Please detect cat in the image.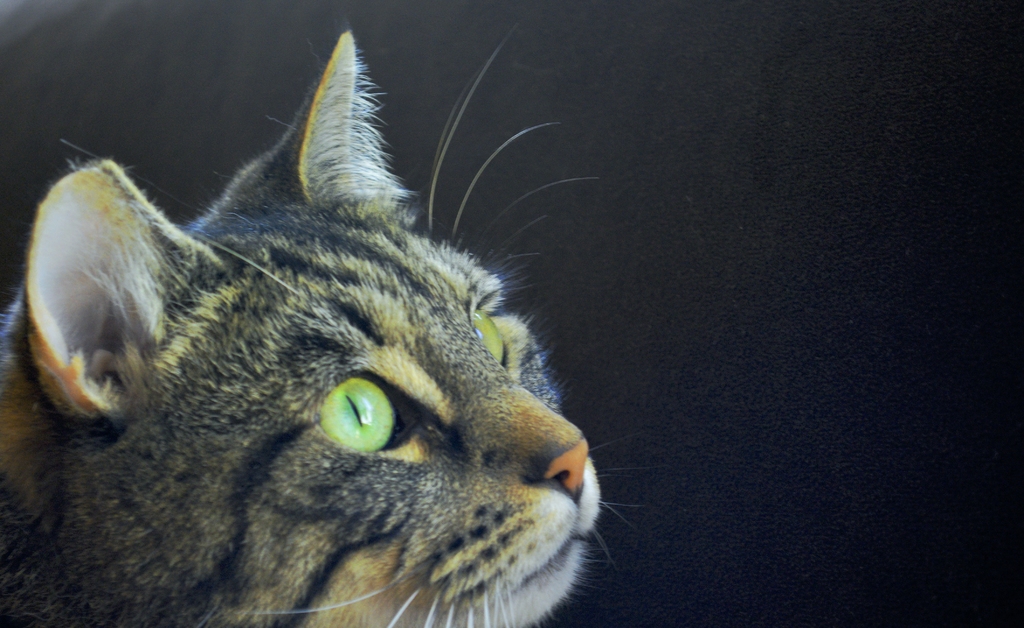
bbox=(0, 24, 605, 627).
